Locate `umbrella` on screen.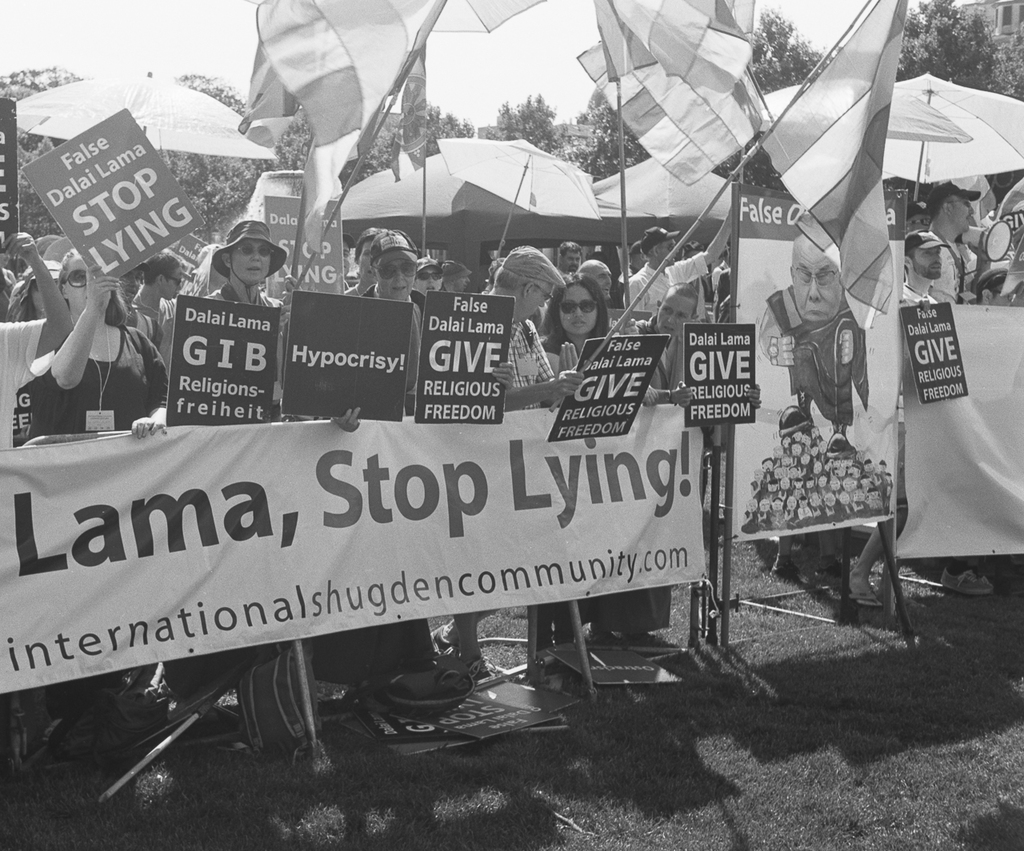
On screen at [left=434, top=137, right=600, bottom=270].
